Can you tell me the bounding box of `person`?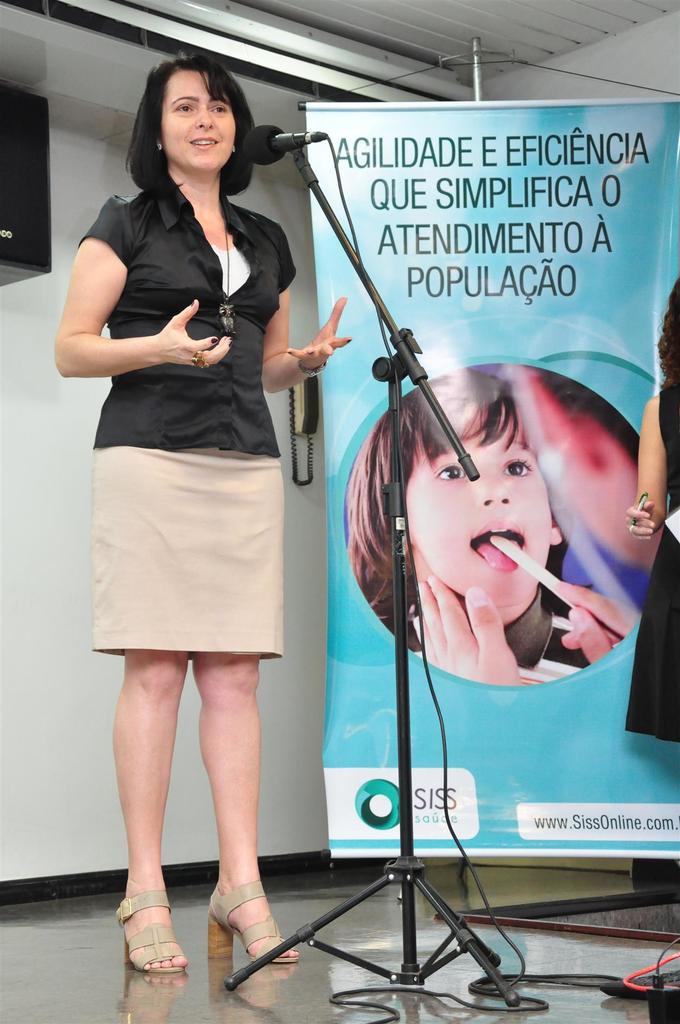
region(406, 372, 663, 696).
